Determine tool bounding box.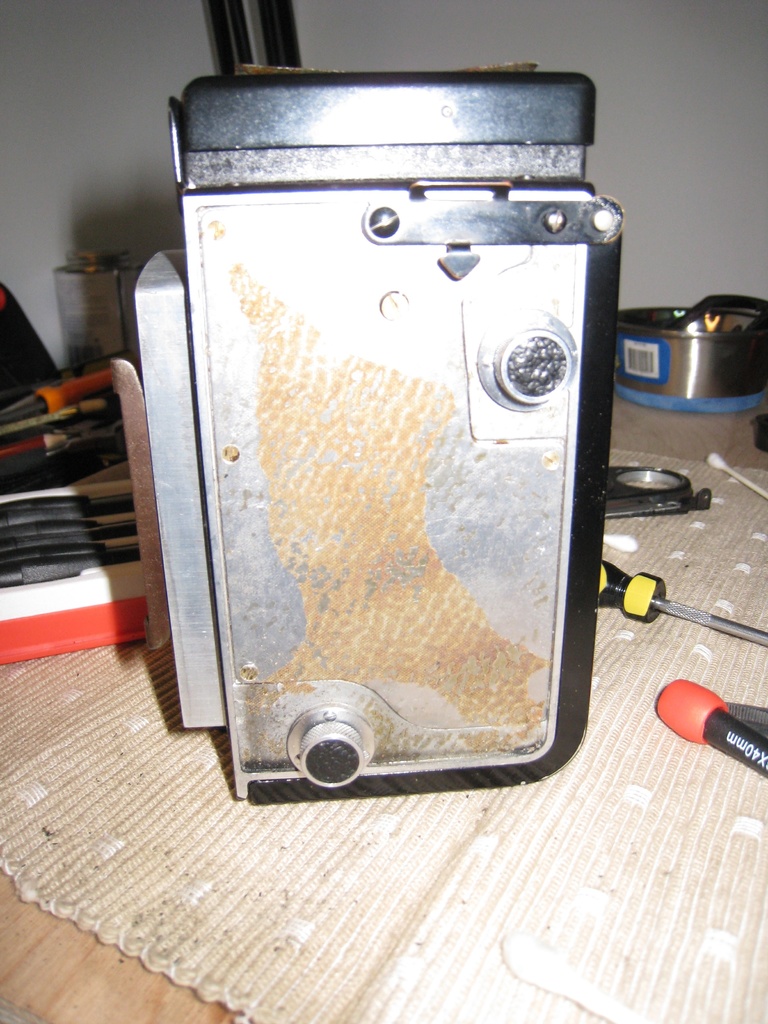
Determined: 589/557/767/655.
